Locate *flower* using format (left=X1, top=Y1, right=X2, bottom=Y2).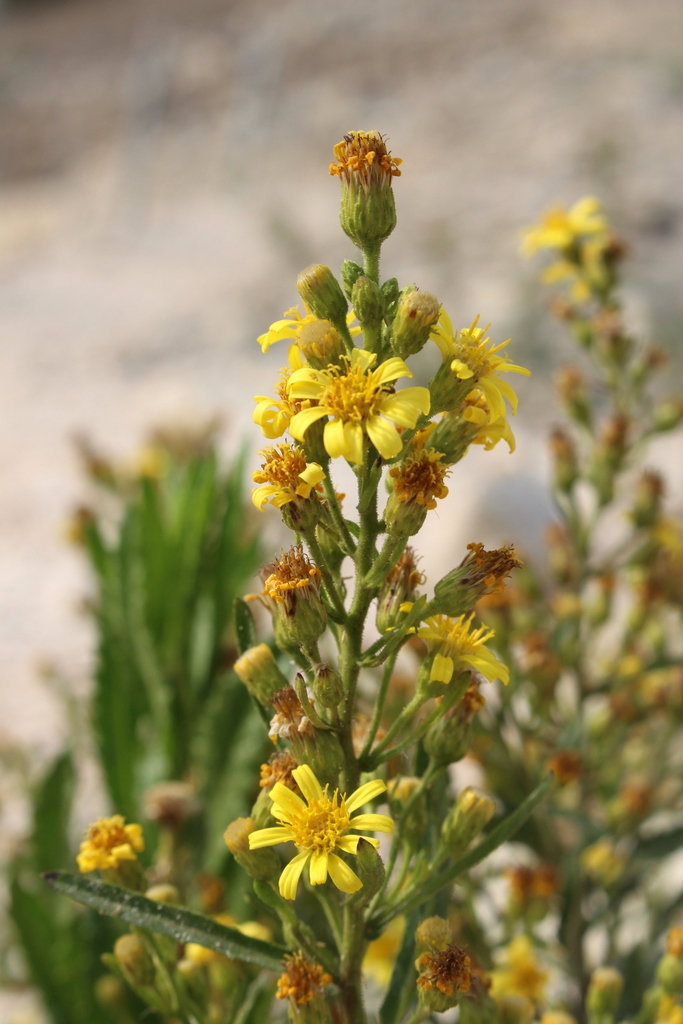
(left=531, top=194, right=604, bottom=248).
